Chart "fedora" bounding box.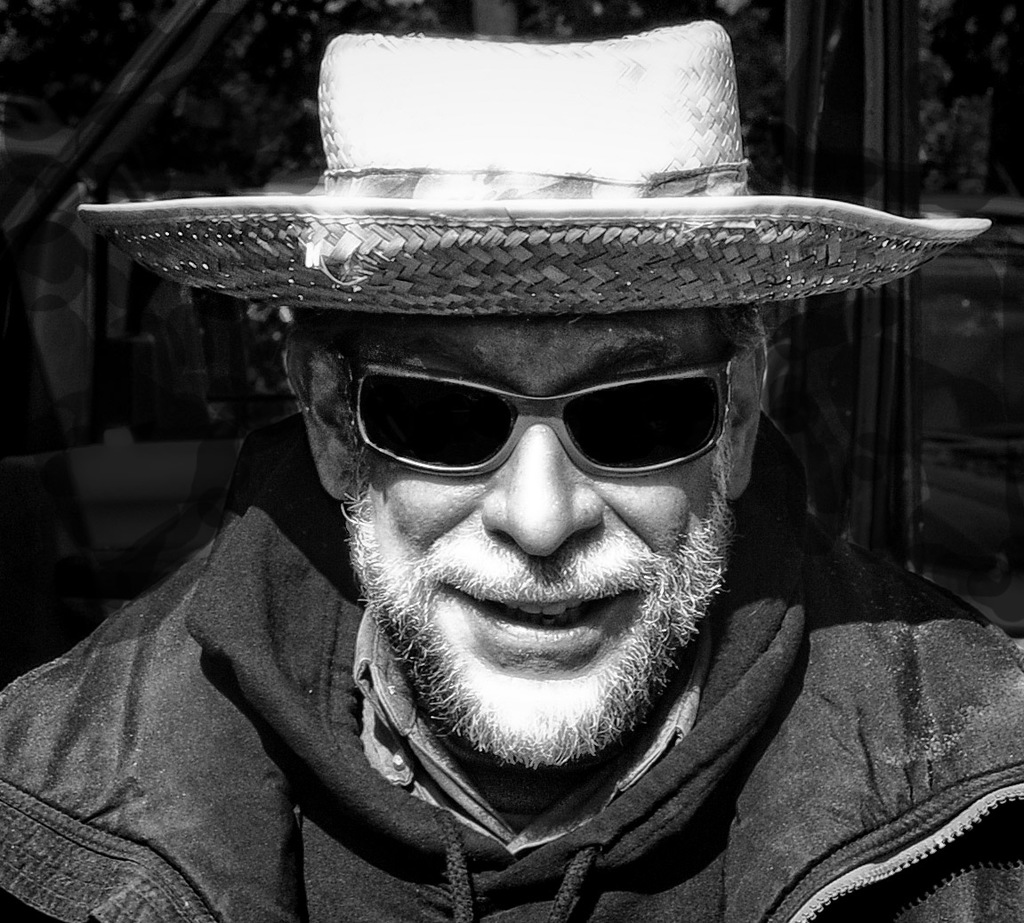
Charted: bbox=[68, 20, 990, 317].
